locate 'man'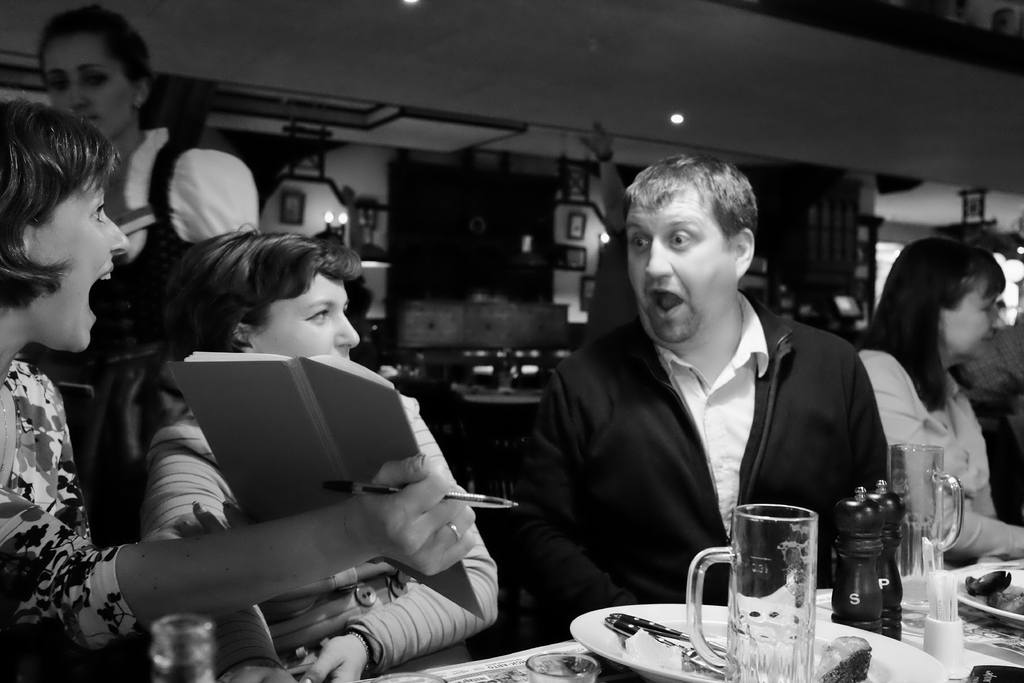
524, 156, 888, 644
